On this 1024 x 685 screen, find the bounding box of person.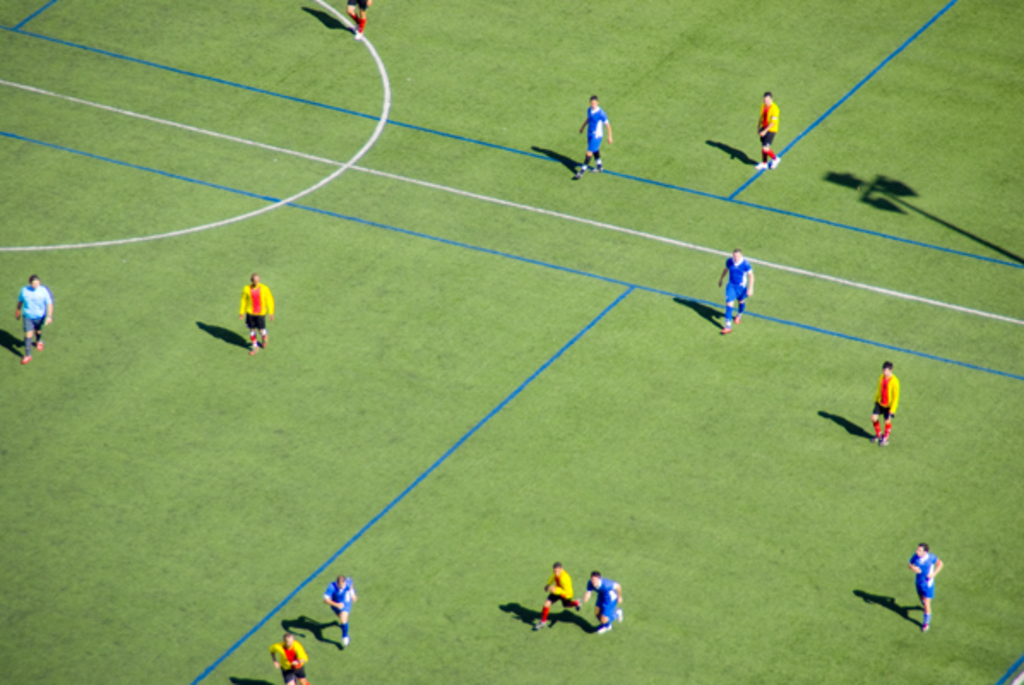
Bounding box: select_region(534, 555, 580, 630).
